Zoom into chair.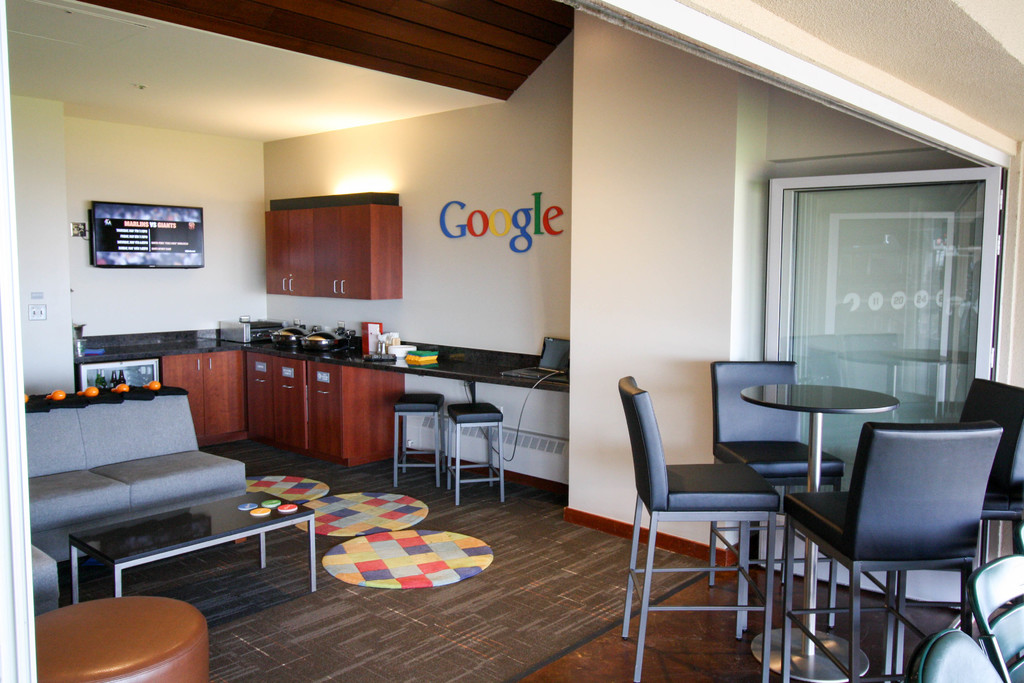
Zoom target: x1=964 y1=555 x2=1023 y2=682.
